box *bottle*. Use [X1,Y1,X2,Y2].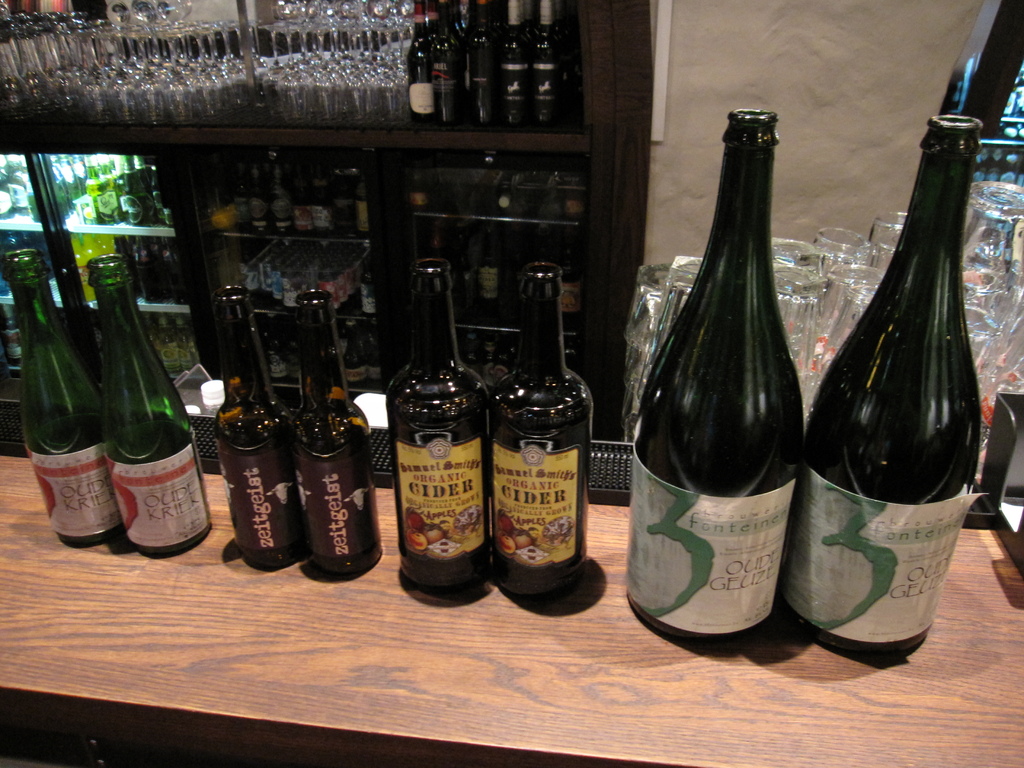
[466,265,598,612].
